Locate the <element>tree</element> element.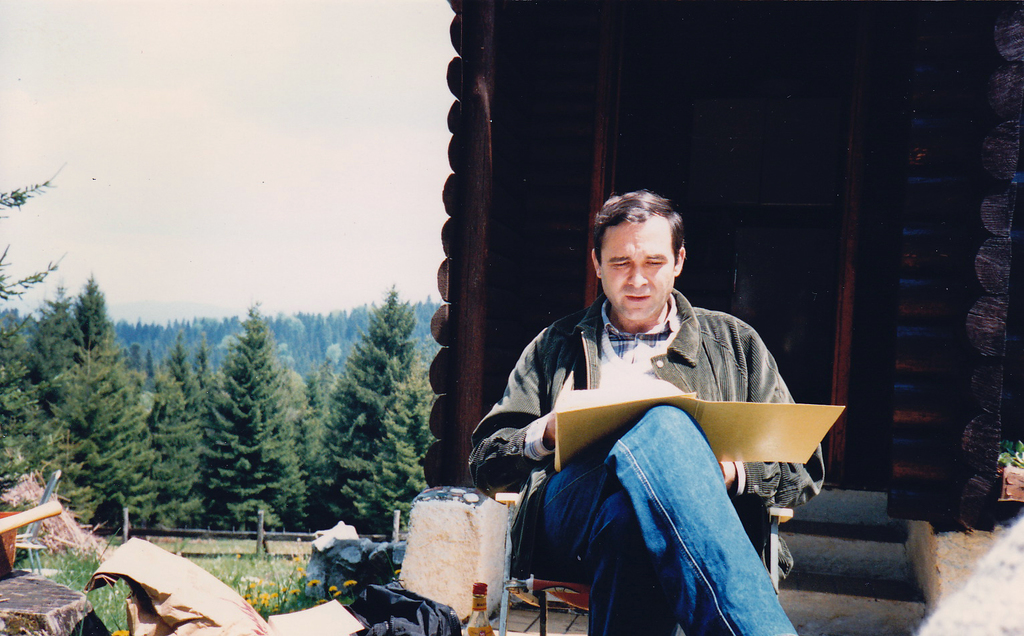
Element bbox: (x1=158, y1=332, x2=199, y2=418).
